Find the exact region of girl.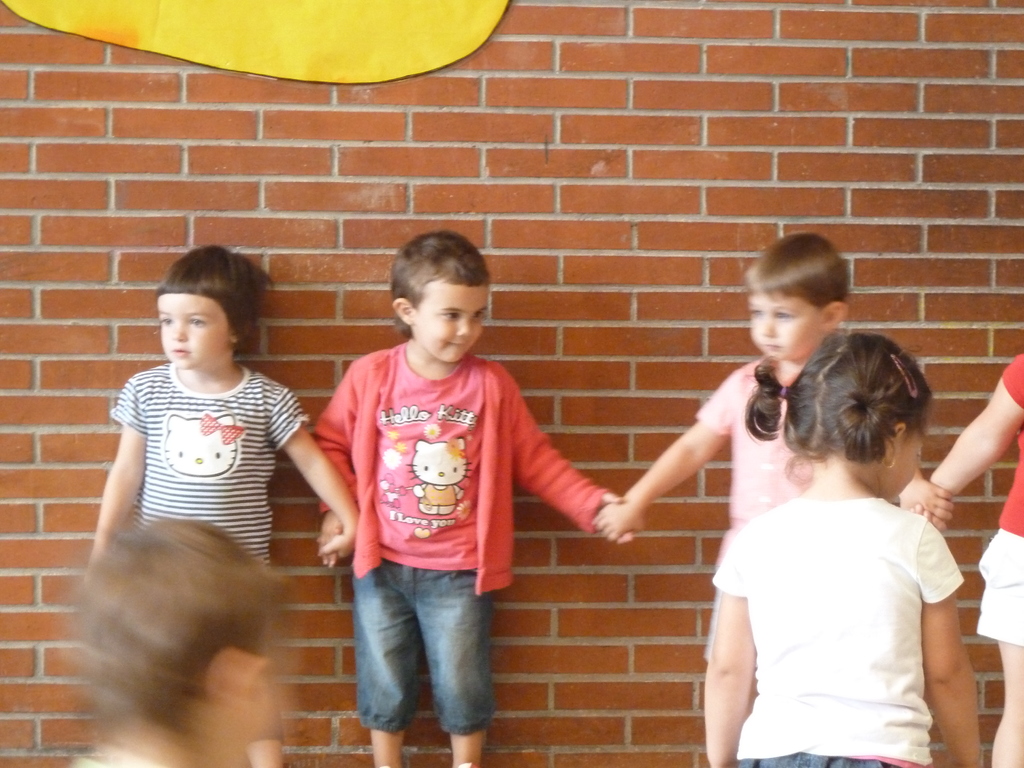
Exact region: left=83, top=241, right=362, bottom=767.
